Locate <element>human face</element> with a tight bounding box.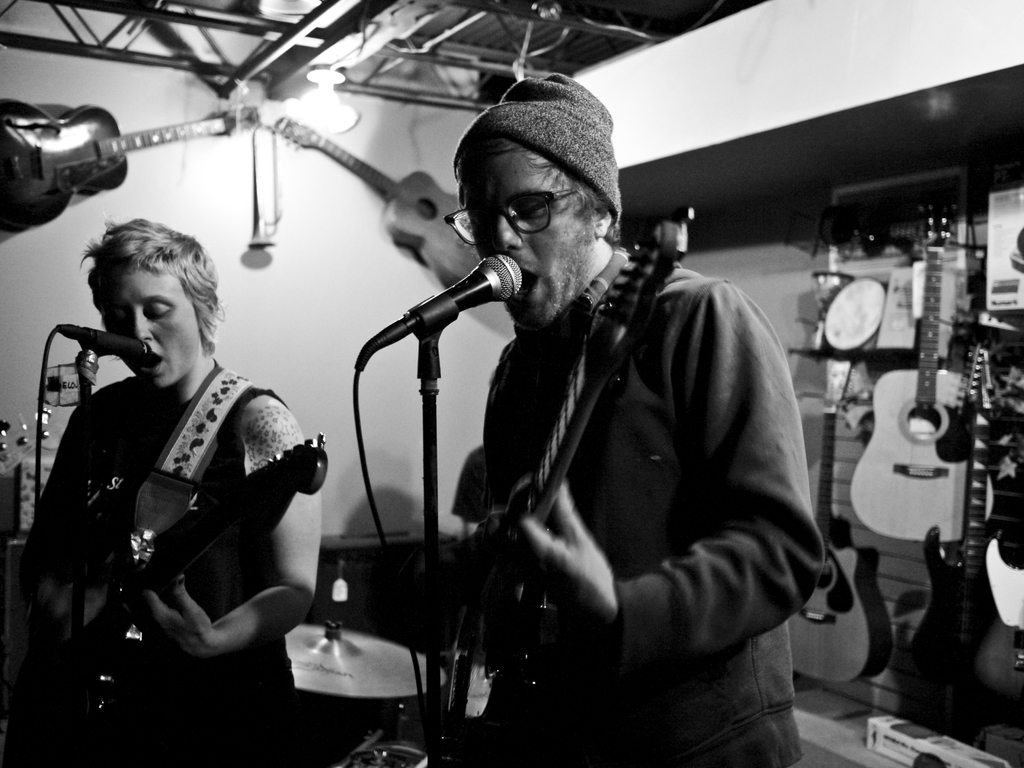
<region>457, 145, 599, 325</region>.
